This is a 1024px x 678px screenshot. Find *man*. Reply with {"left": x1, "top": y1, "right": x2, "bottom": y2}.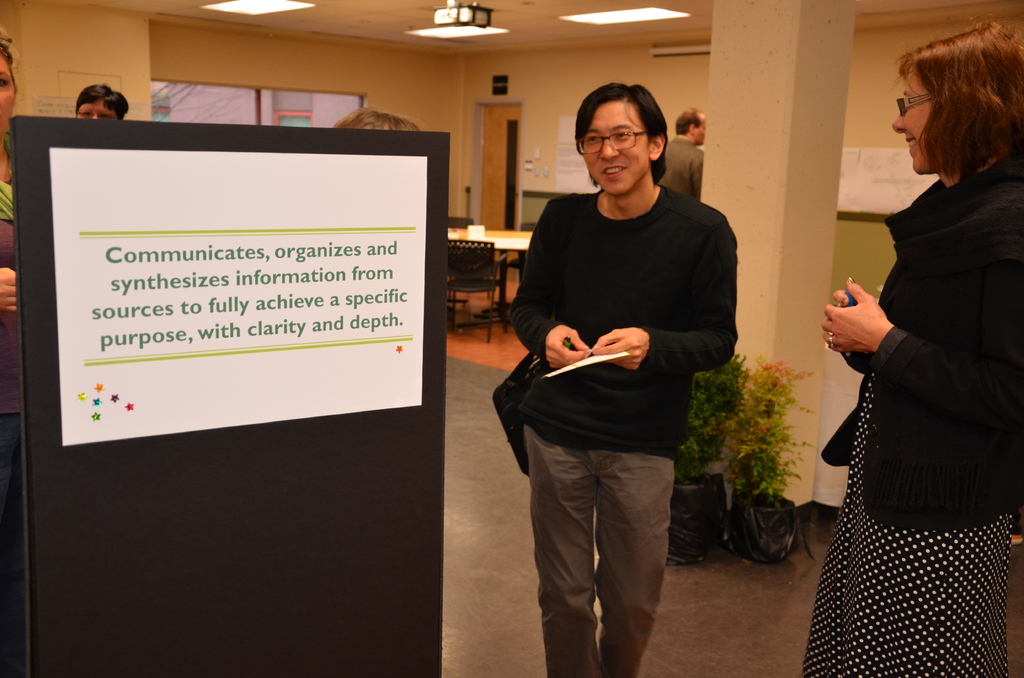
{"left": 523, "top": 84, "right": 740, "bottom": 677}.
